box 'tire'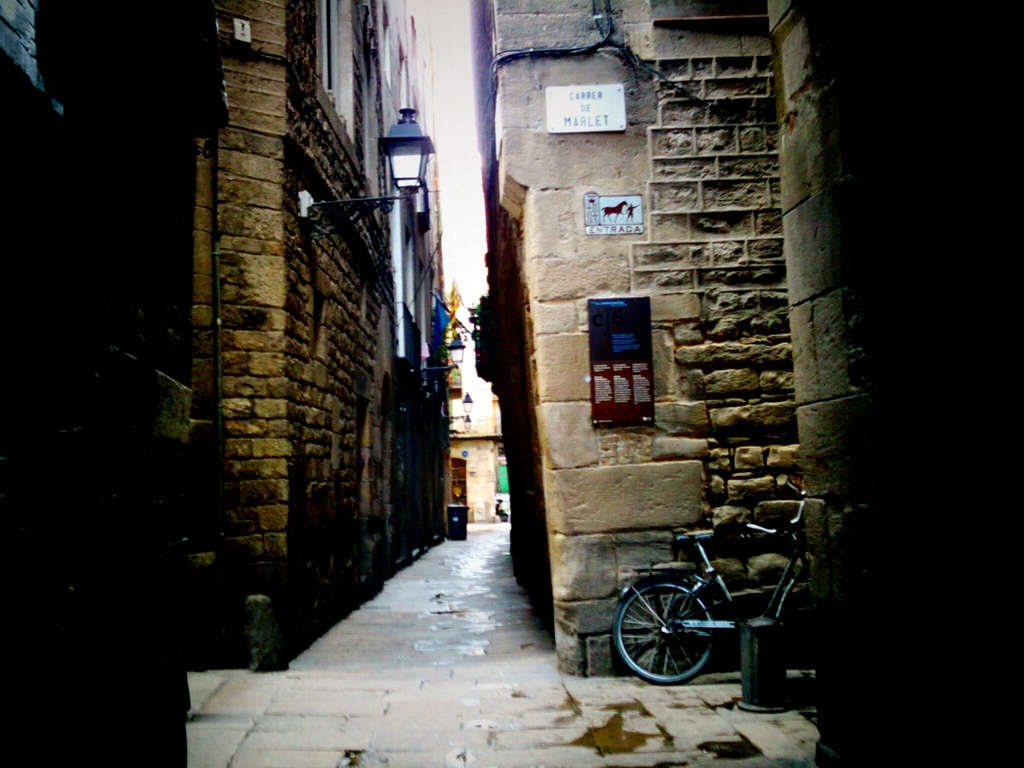
select_region(628, 569, 725, 686)
